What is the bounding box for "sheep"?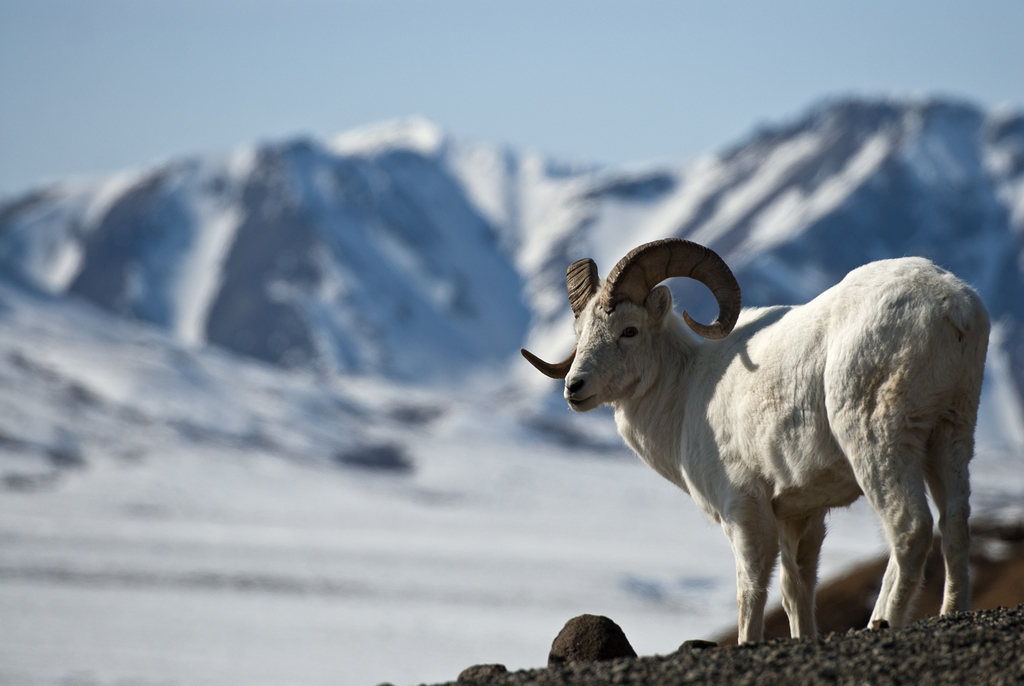
[520,243,990,645].
